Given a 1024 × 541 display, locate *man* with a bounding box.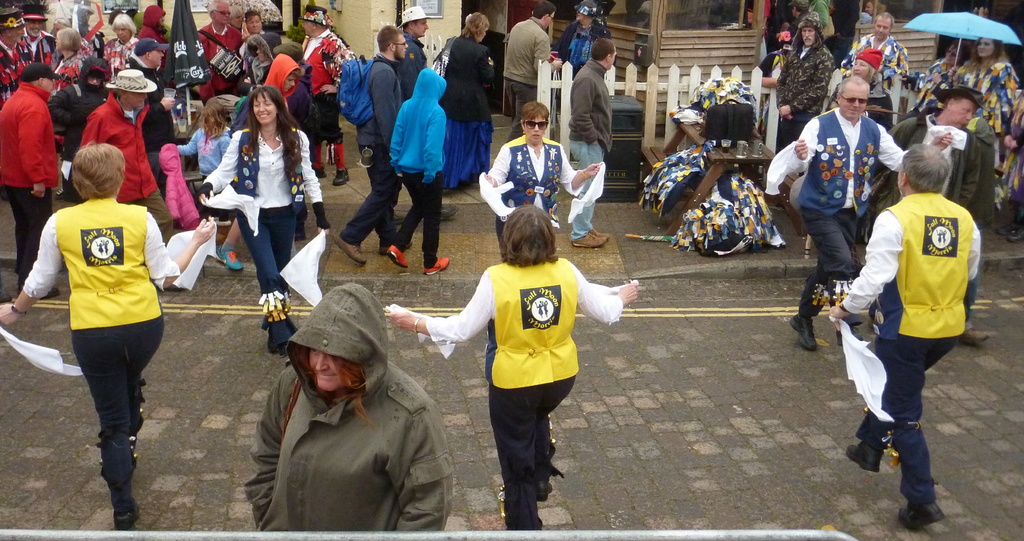
Located: 330 23 420 263.
